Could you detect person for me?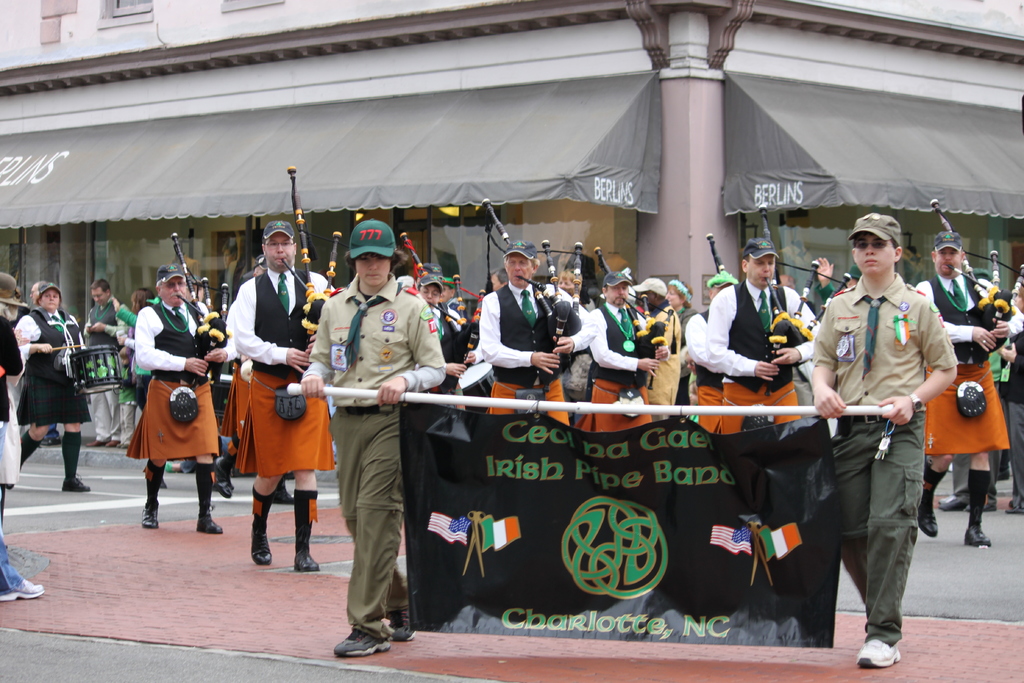
Detection result: x1=6 y1=276 x2=88 y2=494.
